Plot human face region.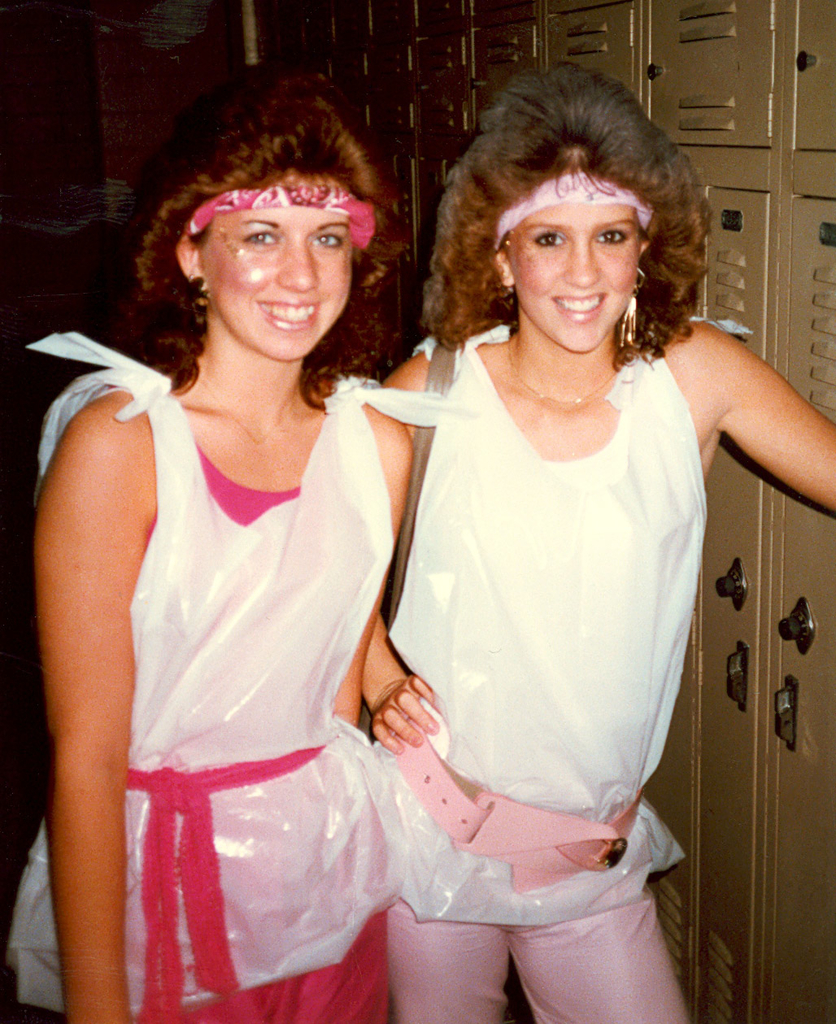
Plotted at crop(195, 170, 355, 355).
